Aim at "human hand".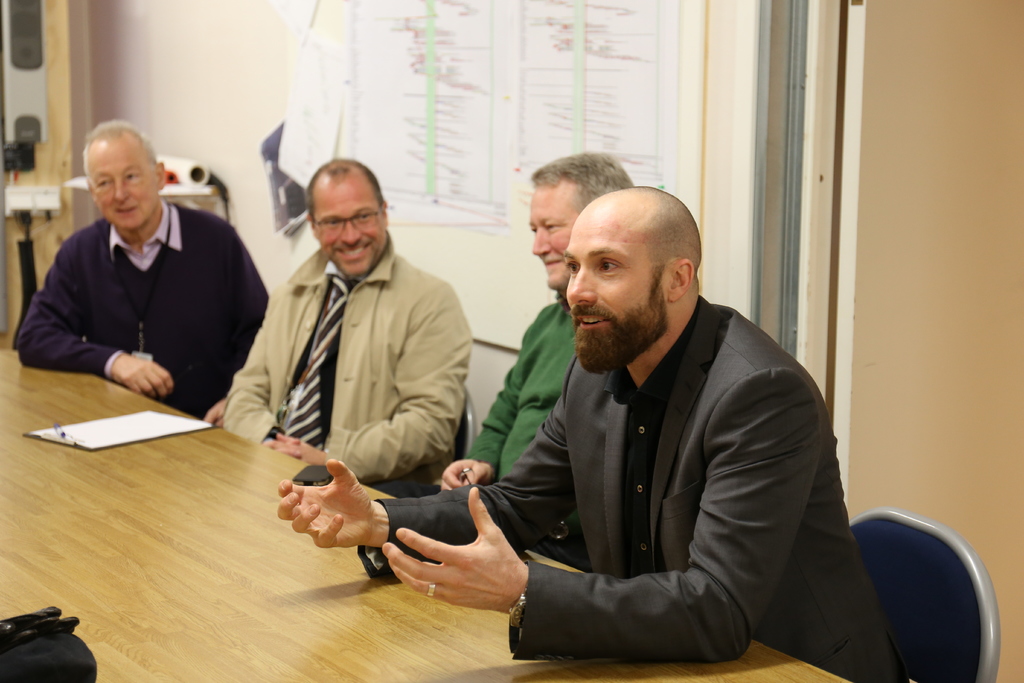
Aimed at l=261, t=440, r=310, b=463.
